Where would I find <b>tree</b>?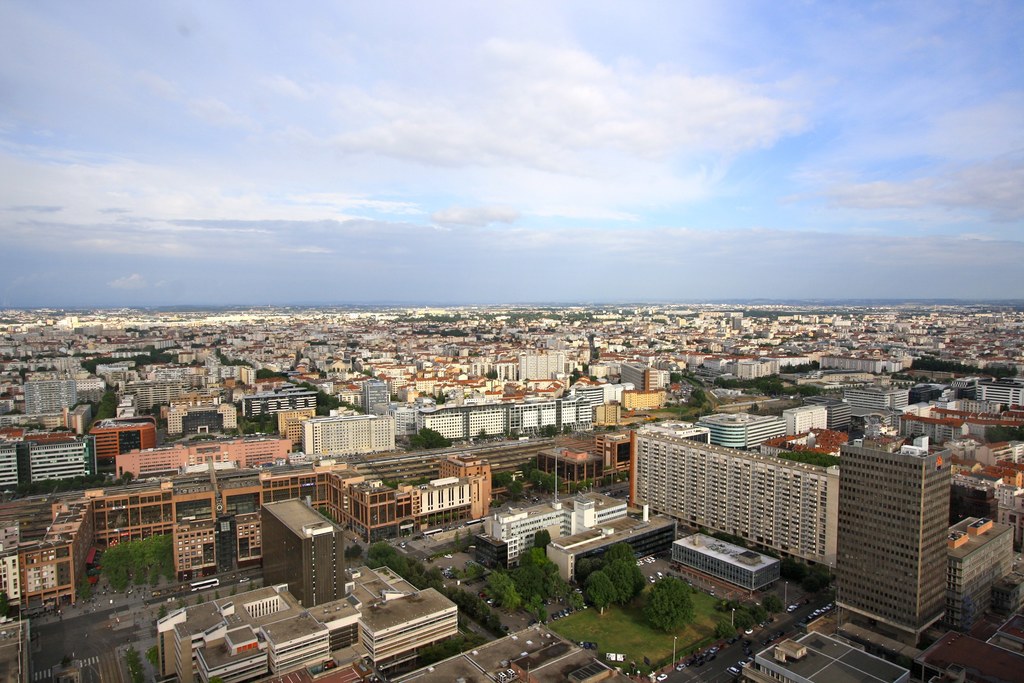
At (left=640, top=579, right=696, bottom=632).
